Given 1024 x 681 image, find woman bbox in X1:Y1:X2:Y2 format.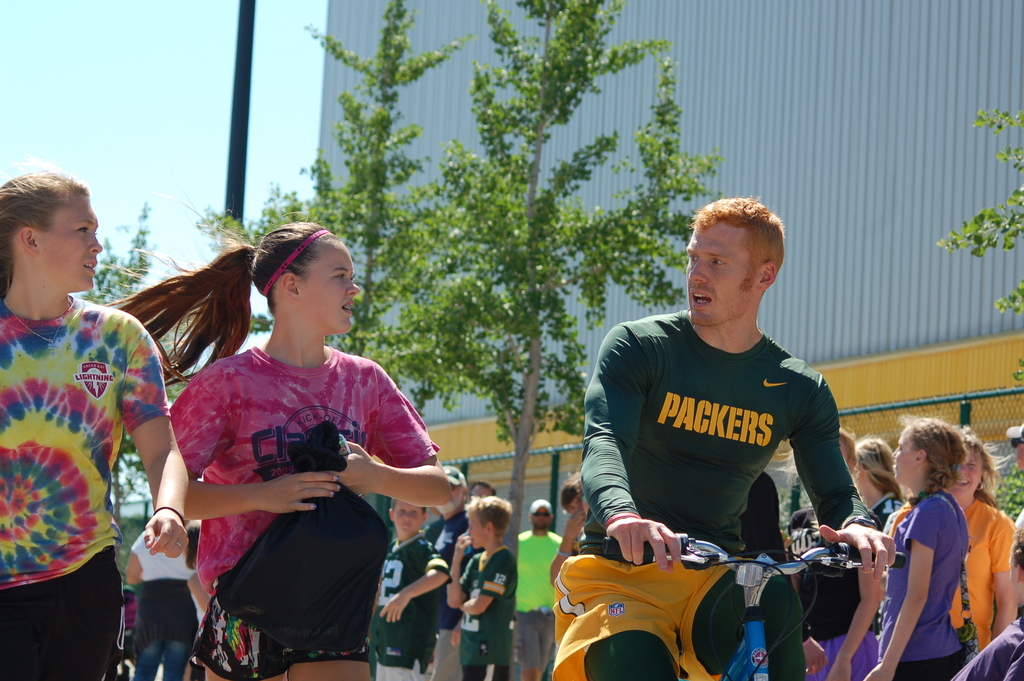
947:425:1021:653.
